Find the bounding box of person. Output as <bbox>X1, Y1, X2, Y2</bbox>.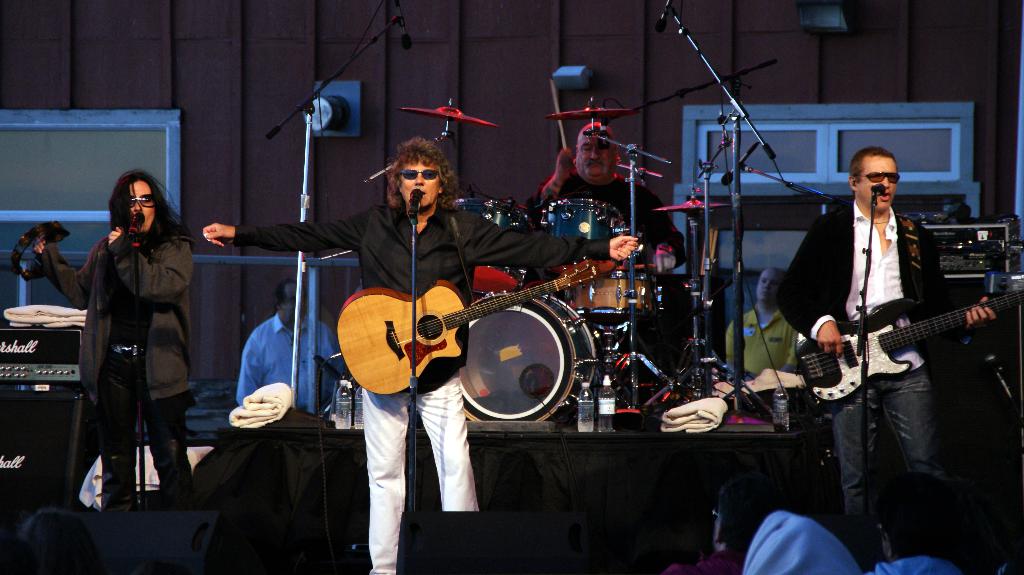
<bbox>531, 116, 684, 294</bbox>.
